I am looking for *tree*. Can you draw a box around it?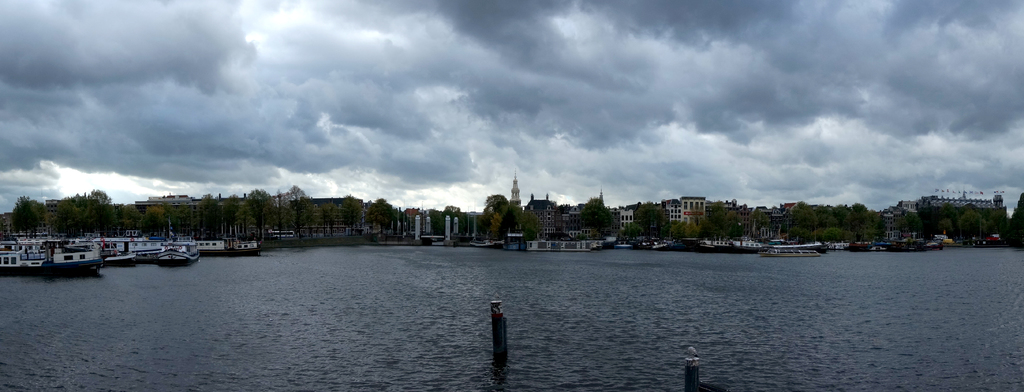
Sure, the bounding box is (x1=682, y1=216, x2=708, y2=243).
